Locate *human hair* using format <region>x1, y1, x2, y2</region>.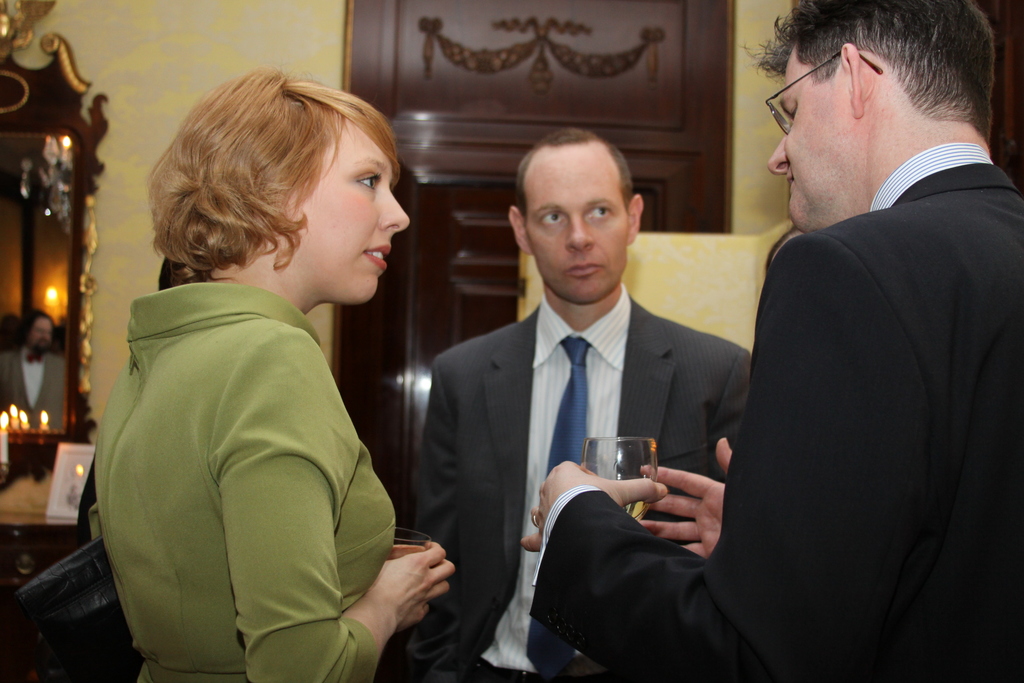
<region>509, 125, 639, 224</region>.
